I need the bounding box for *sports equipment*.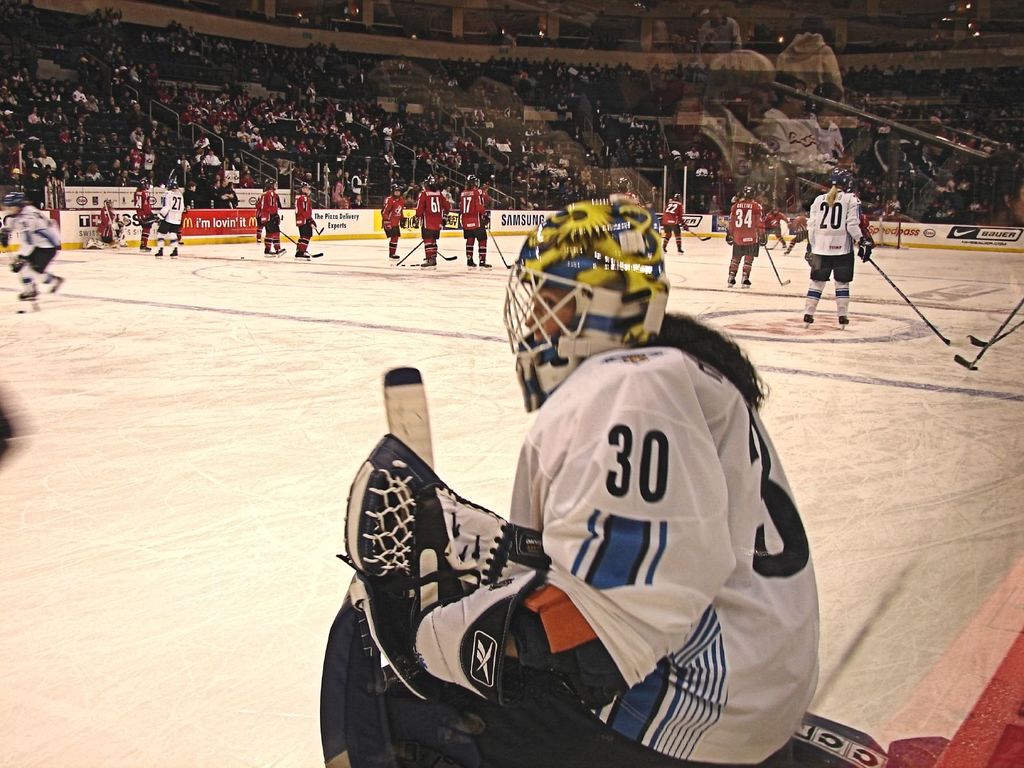
Here it is: {"left": 506, "top": 199, "right": 668, "bottom": 415}.
